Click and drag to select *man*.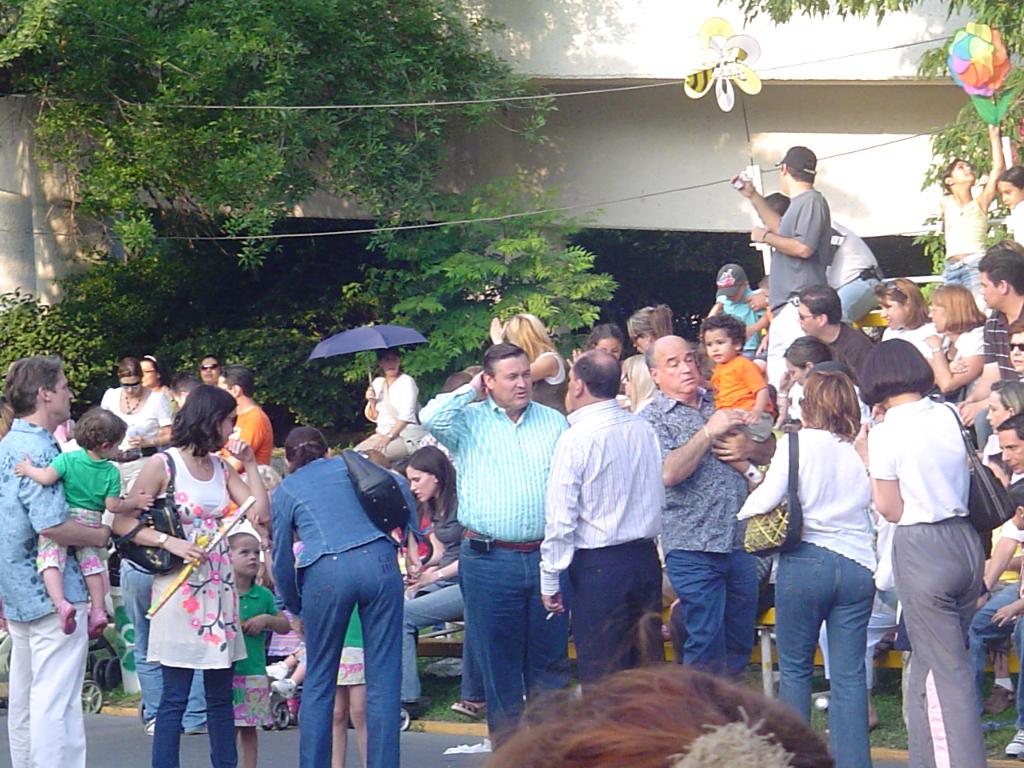
Selection: BBox(430, 334, 568, 723).
